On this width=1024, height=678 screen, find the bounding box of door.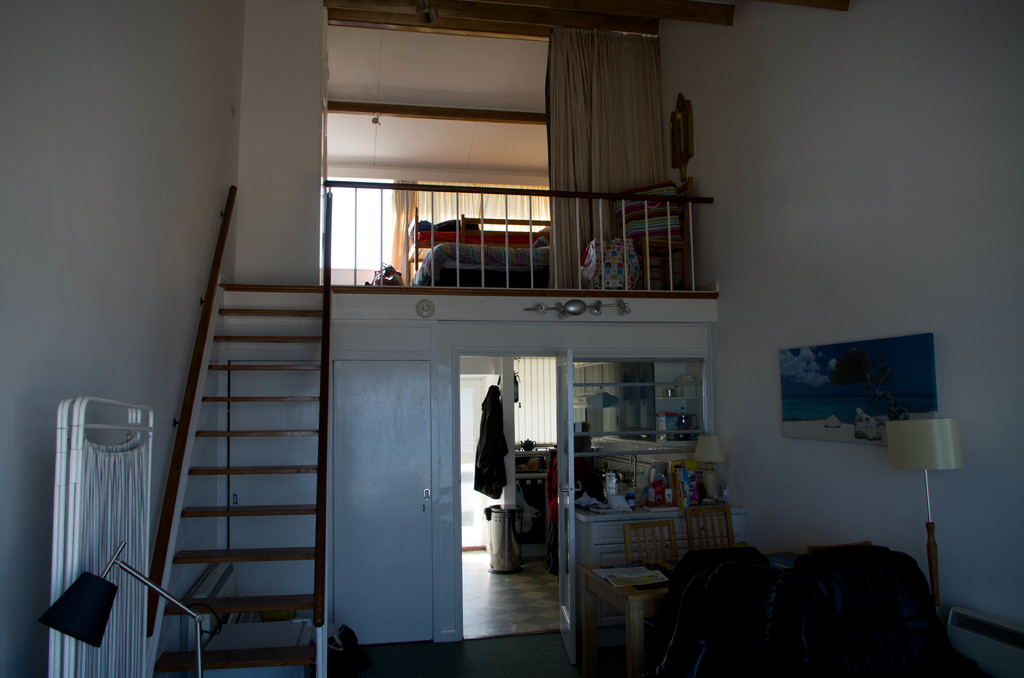
Bounding box: rect(332, 322, 452, 640).
